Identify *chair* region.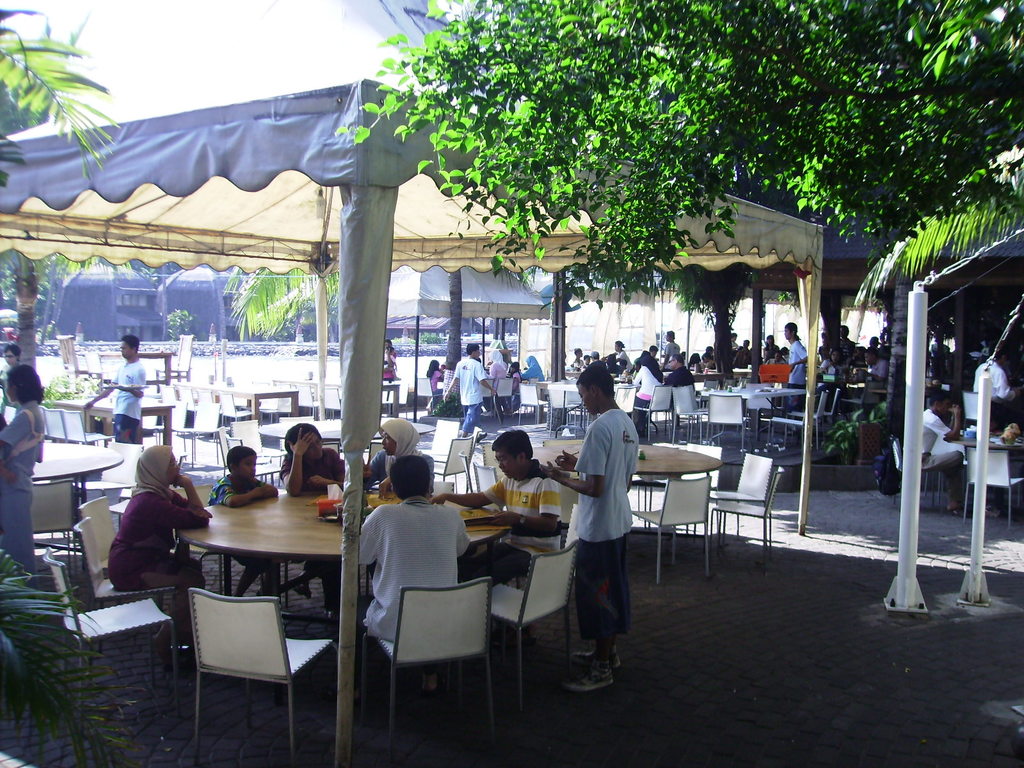
Region: (x1=705, y1=393, x2=751, y2=447).
